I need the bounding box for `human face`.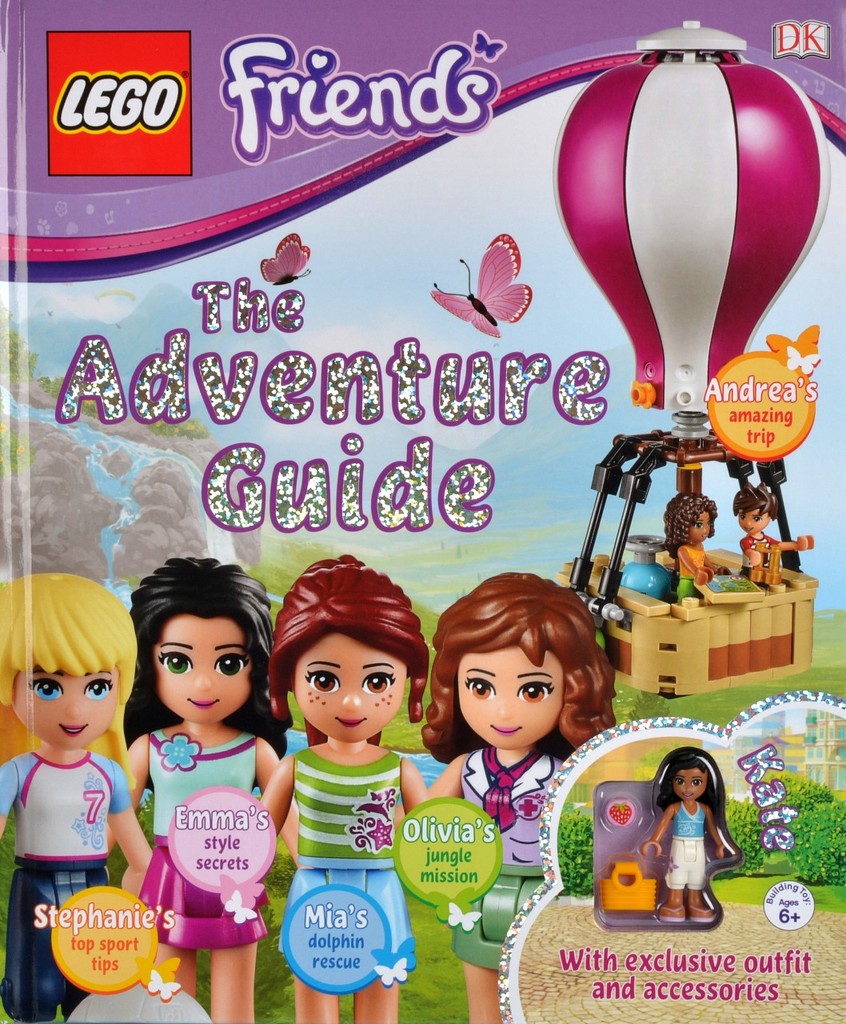
Here it is: (736, 510, 771, 536).
